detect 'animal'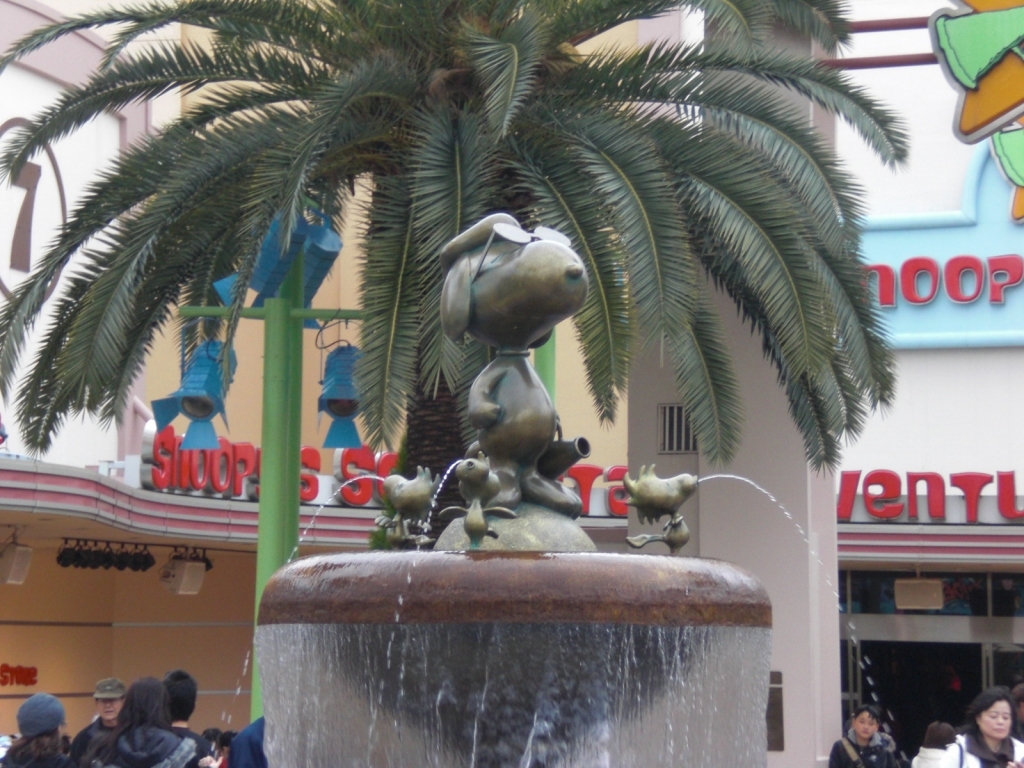
x1=370, y1=462, x2=441, y2=528
